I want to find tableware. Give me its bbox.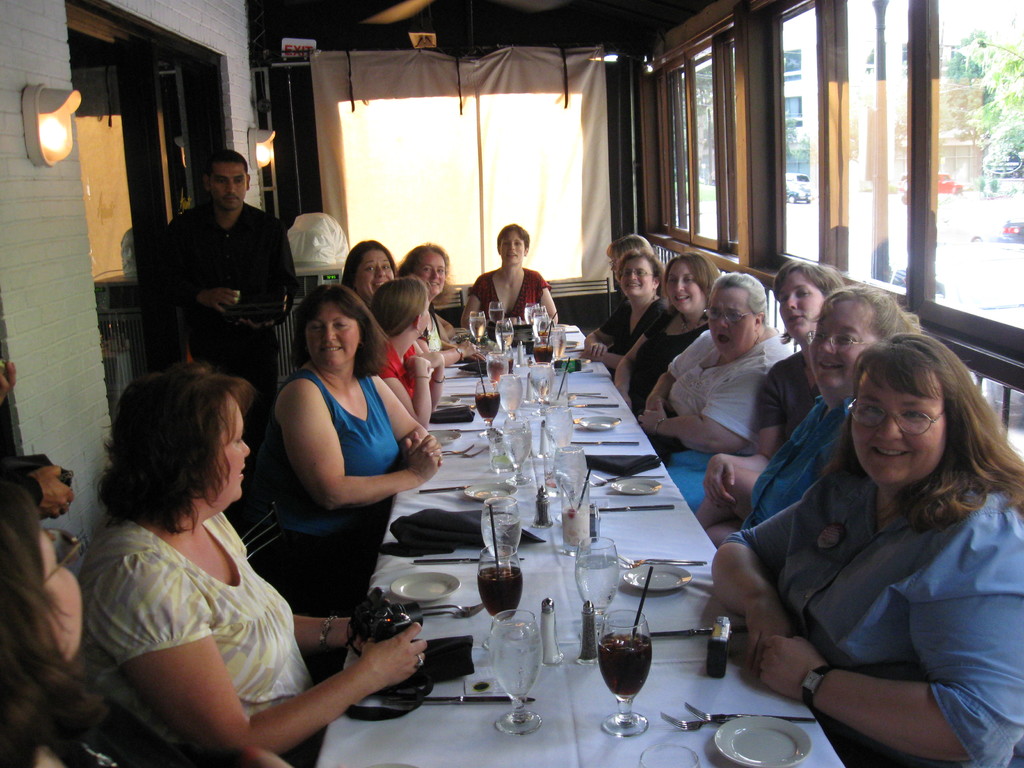
<region>569, 328, 578, 332</region>.
